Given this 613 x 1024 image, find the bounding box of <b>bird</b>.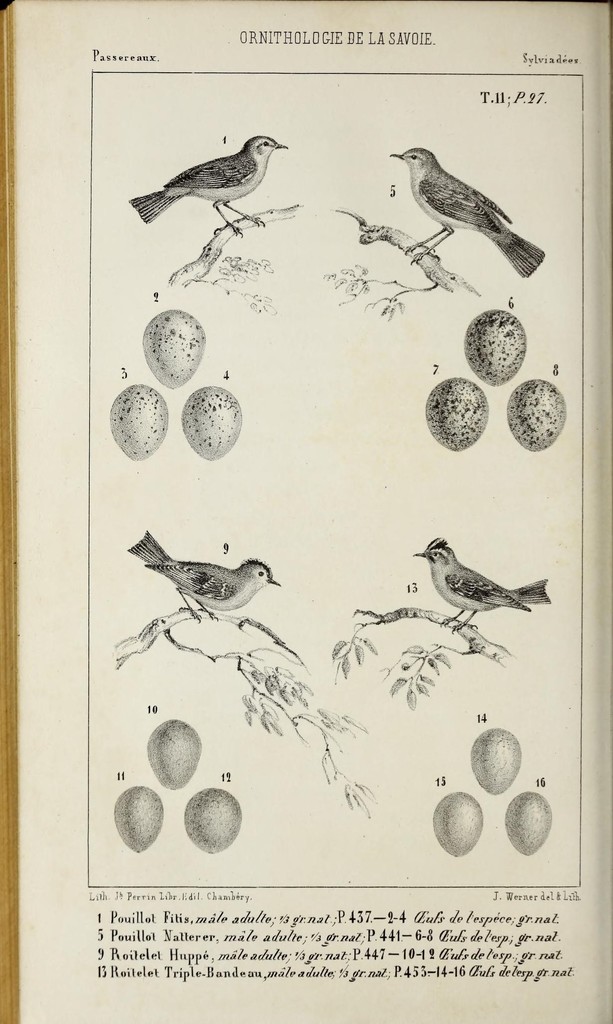
locate(414, 536, 552, 640).
